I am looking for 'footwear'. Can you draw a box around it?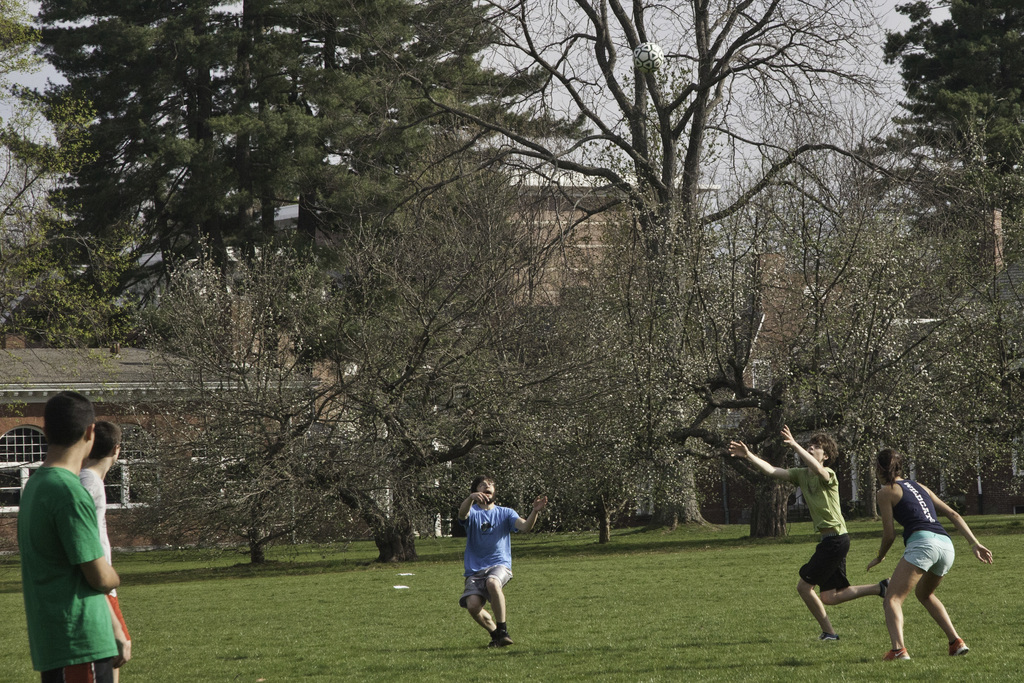
Sure, the bounding box is {"left": 819, "top": 632, "right": 840, "bottom": 641}.
